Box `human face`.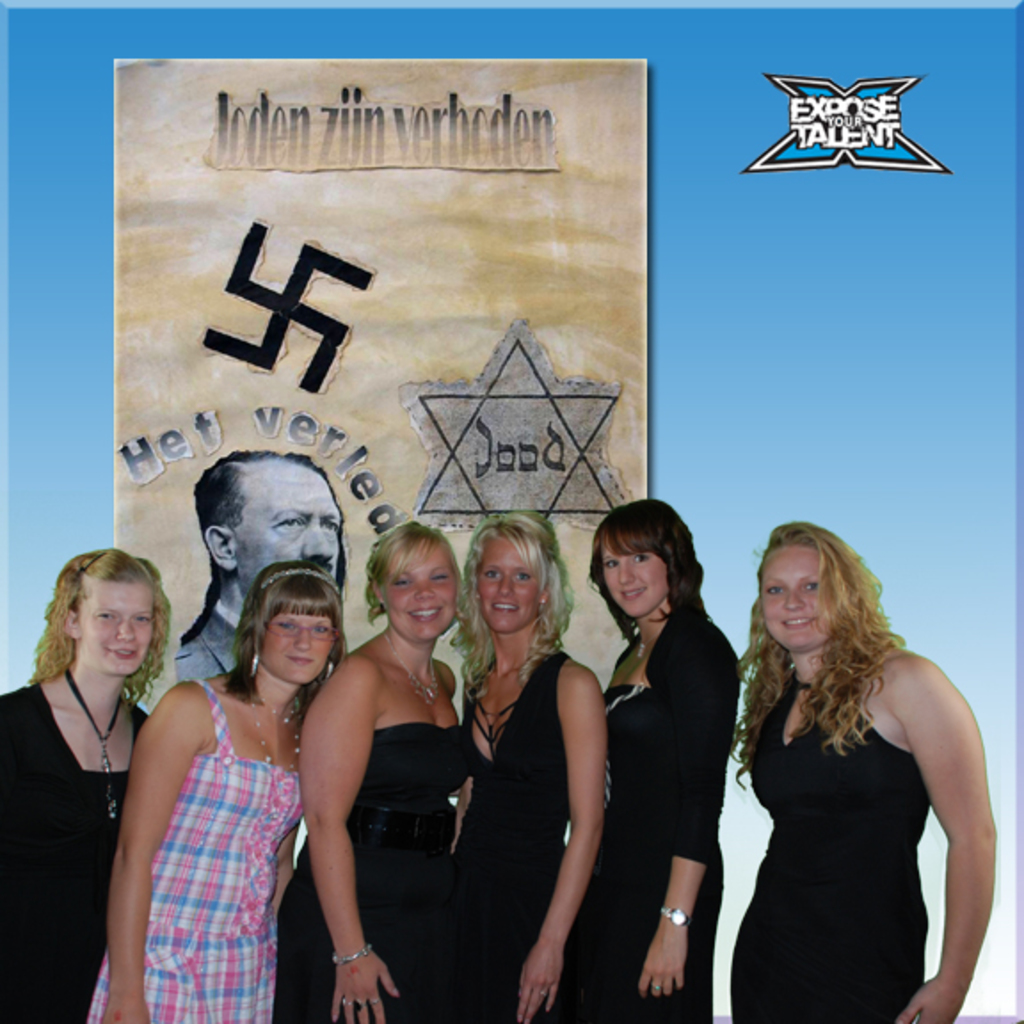
crop(249, 610, 343, 697).
